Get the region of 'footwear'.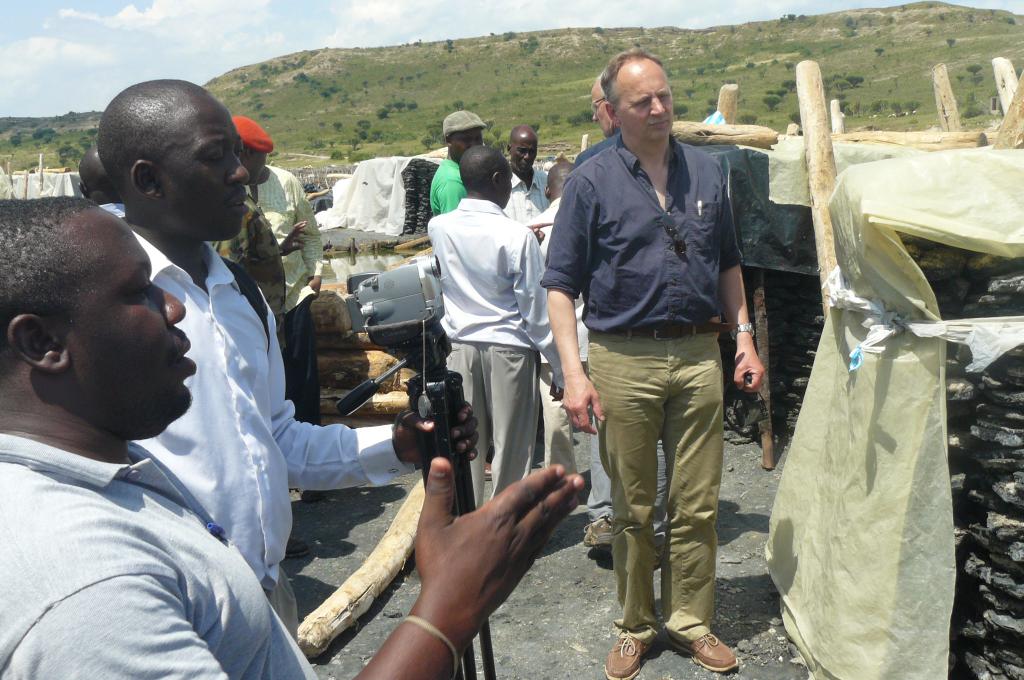
[607, 637, 646, 679].
